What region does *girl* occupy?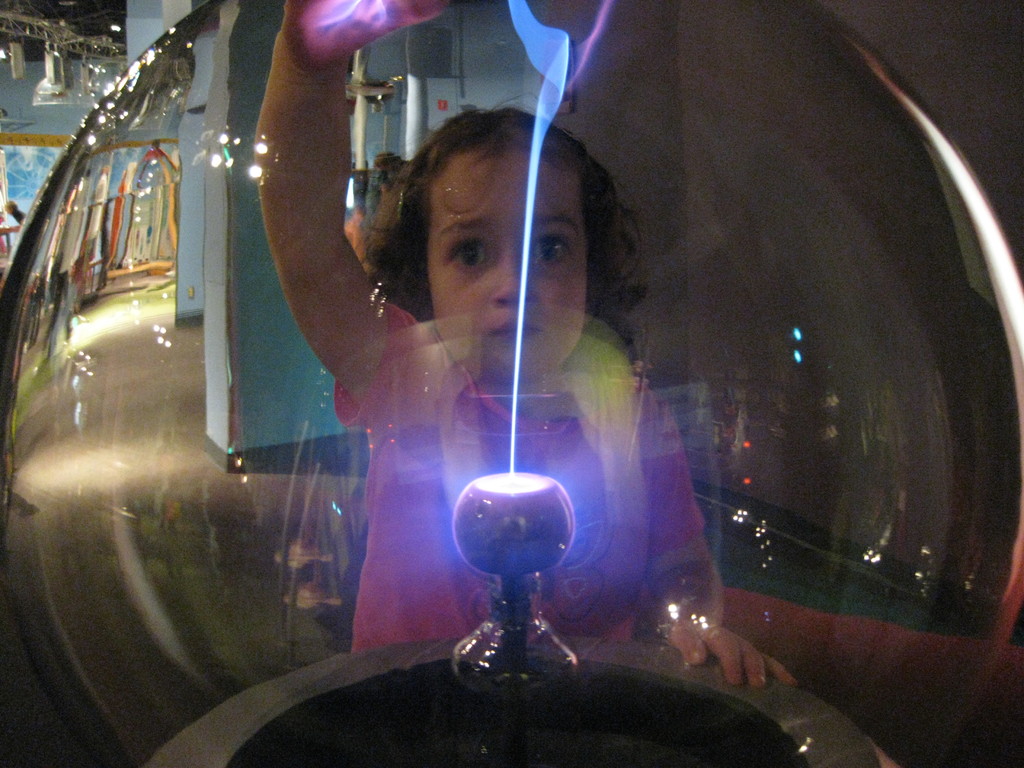
<bbox>256, 0, 793, 695</bbox>.
